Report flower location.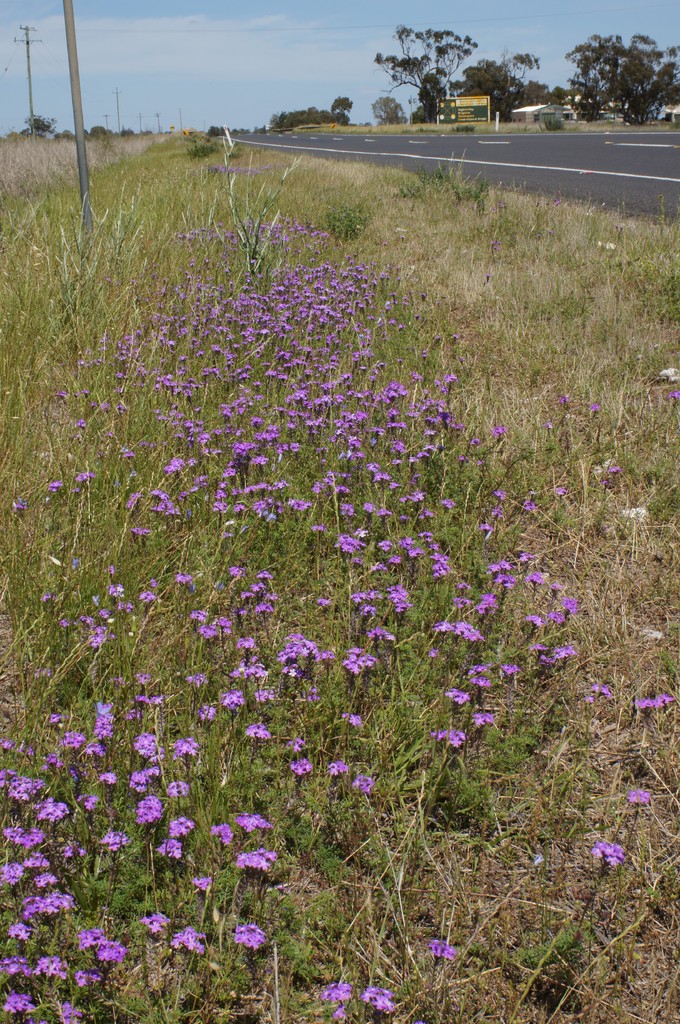
Report: pyautogui.locateOnScreen(665, 389, 679, 399).
